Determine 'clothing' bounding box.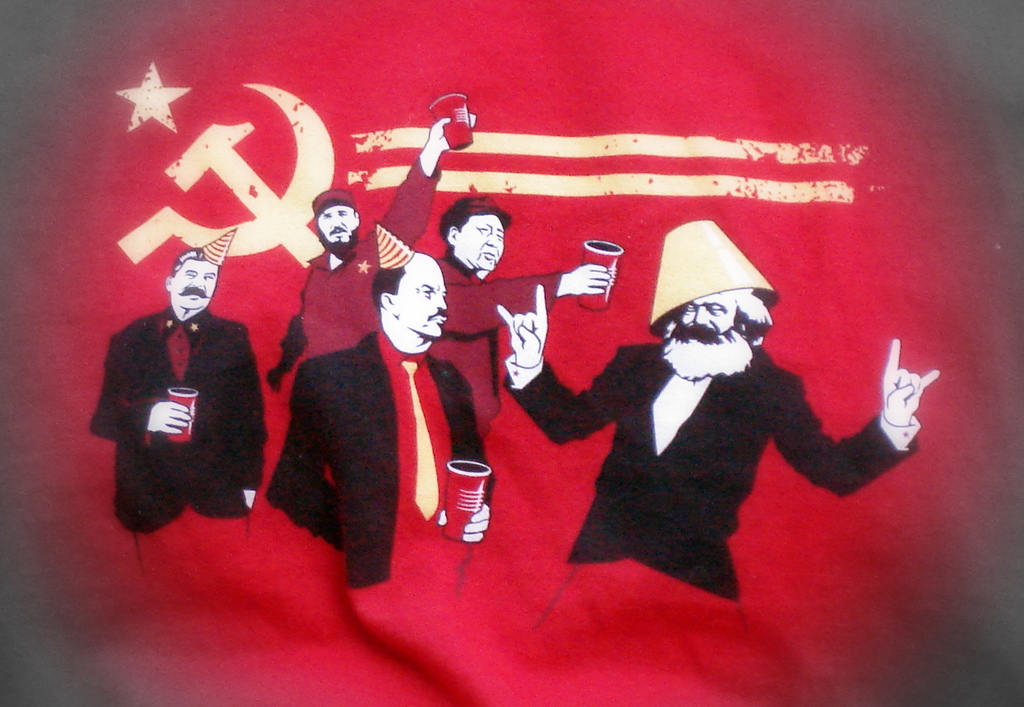
Determined: box(103, 270, 261, 544).
